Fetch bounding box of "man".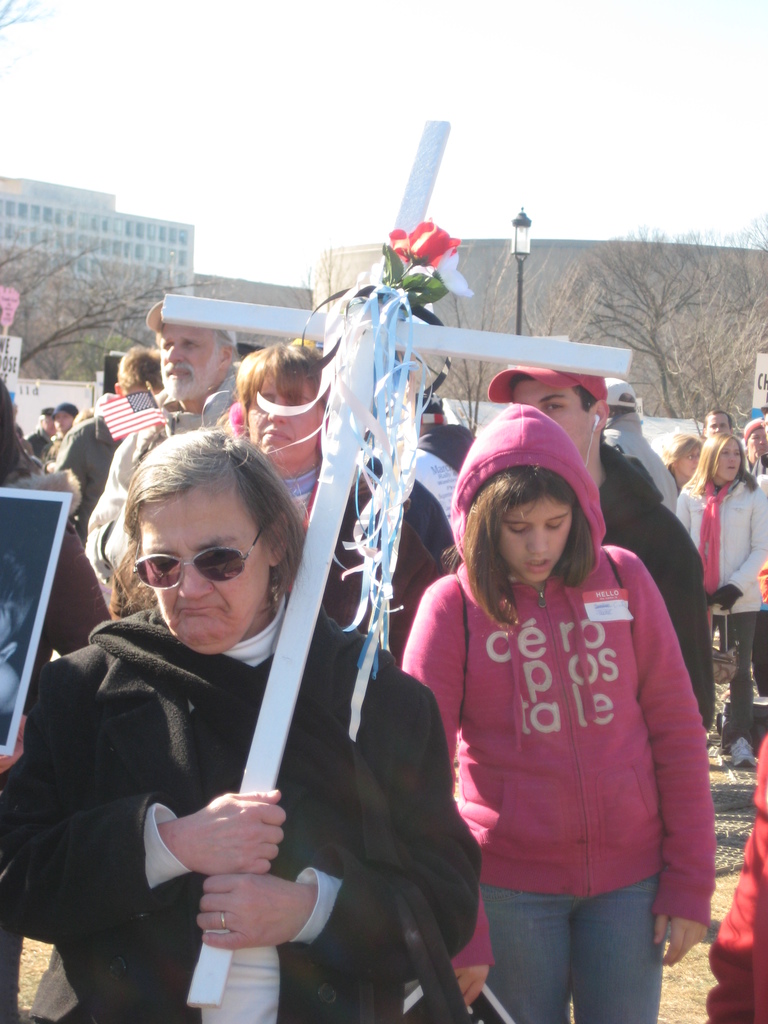
Bbox: x1=594 y1=379 x2=662 y2=538.
